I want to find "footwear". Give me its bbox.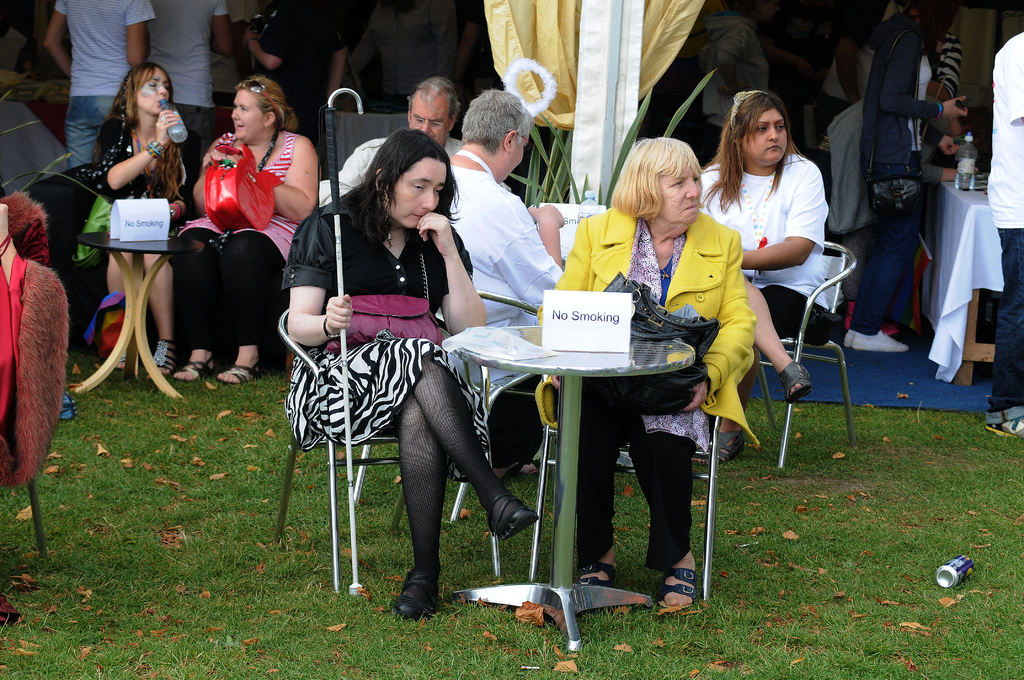
rect(986, 412, 1022, 439).
